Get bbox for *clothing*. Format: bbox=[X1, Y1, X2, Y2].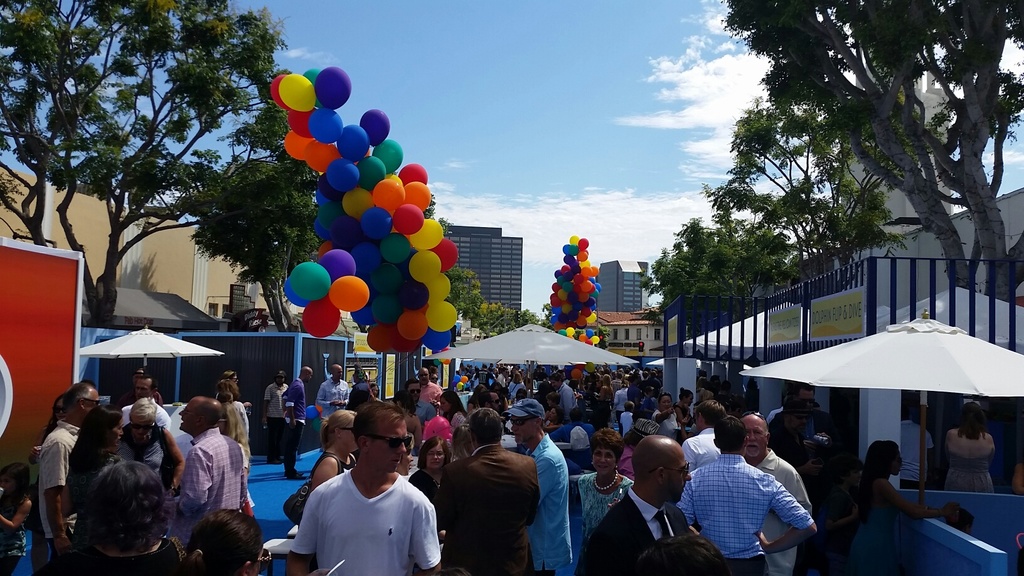
bbox=[900, 420, 931, 487].
